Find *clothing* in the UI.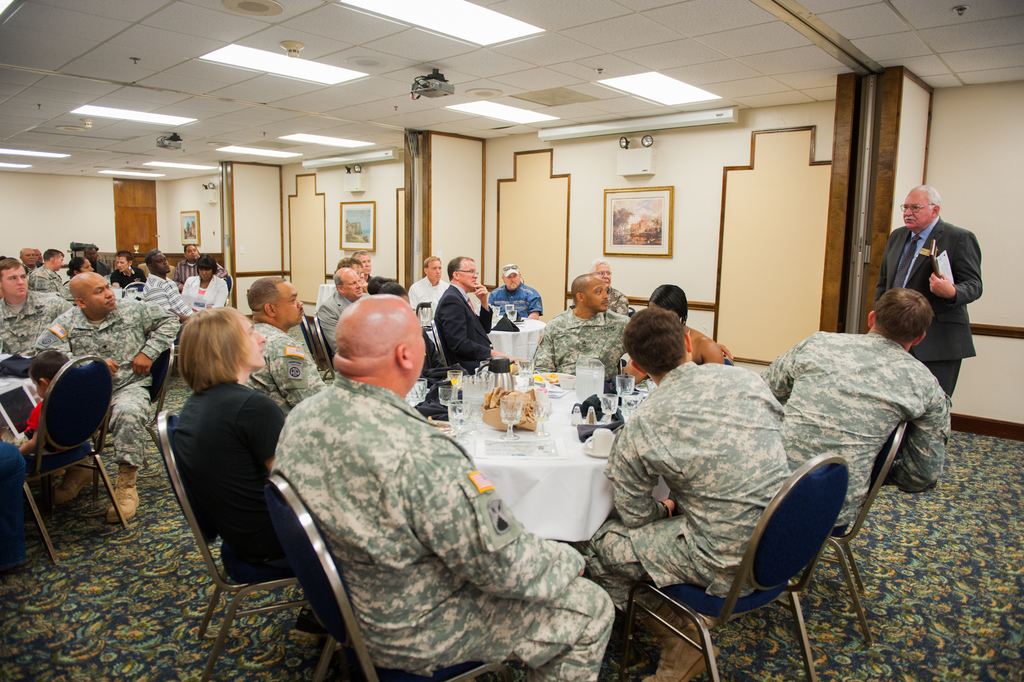
UI element at crop(244, 317, 325, 417).
